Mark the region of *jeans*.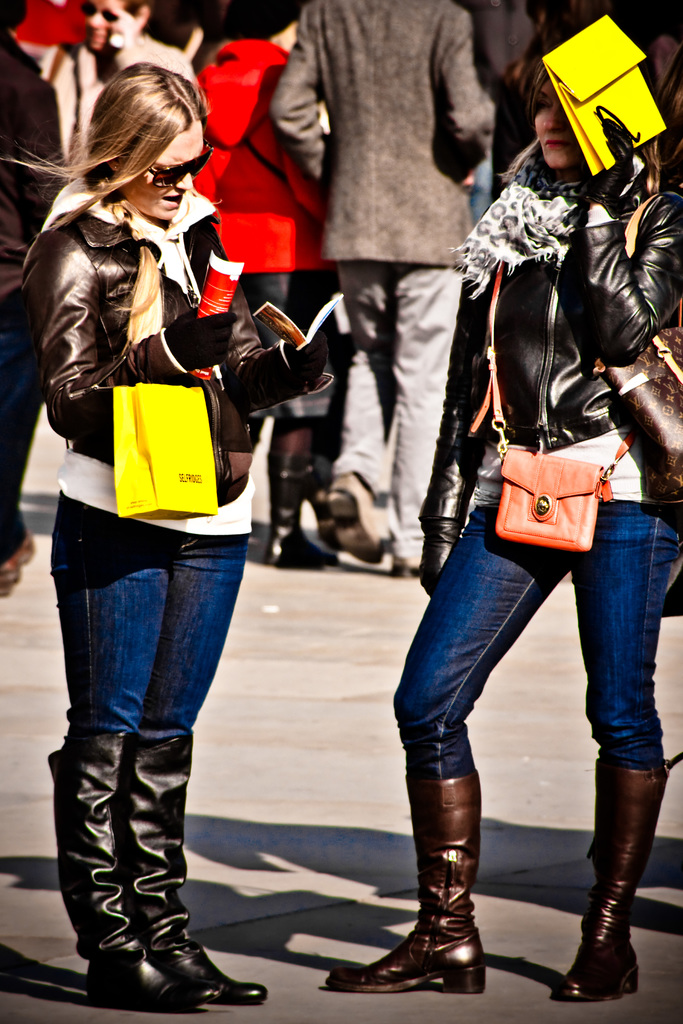
Region: 0, 291, 28, 578.
